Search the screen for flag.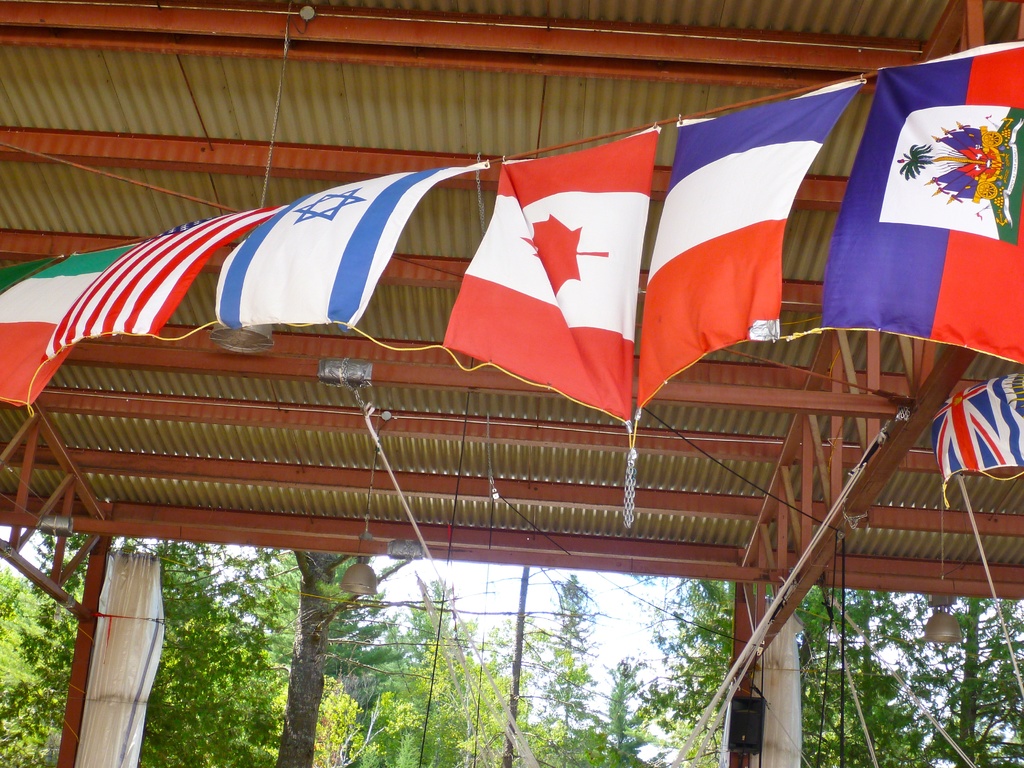
Found at 637 74 869 412.
